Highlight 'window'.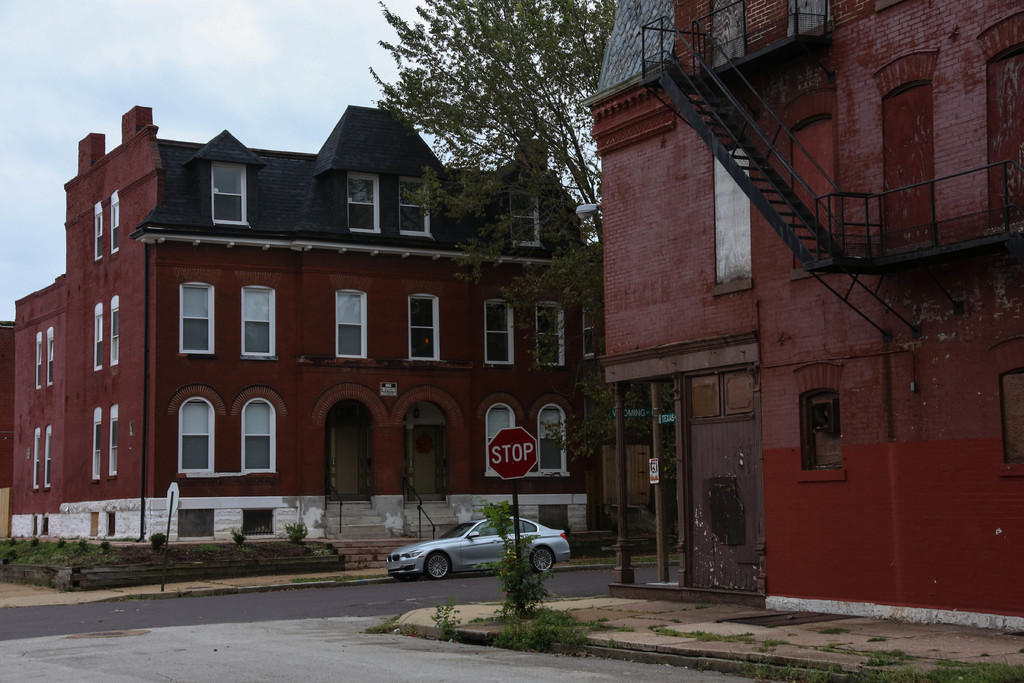
Highlighted region: detection(181, 399, 213, 475).
